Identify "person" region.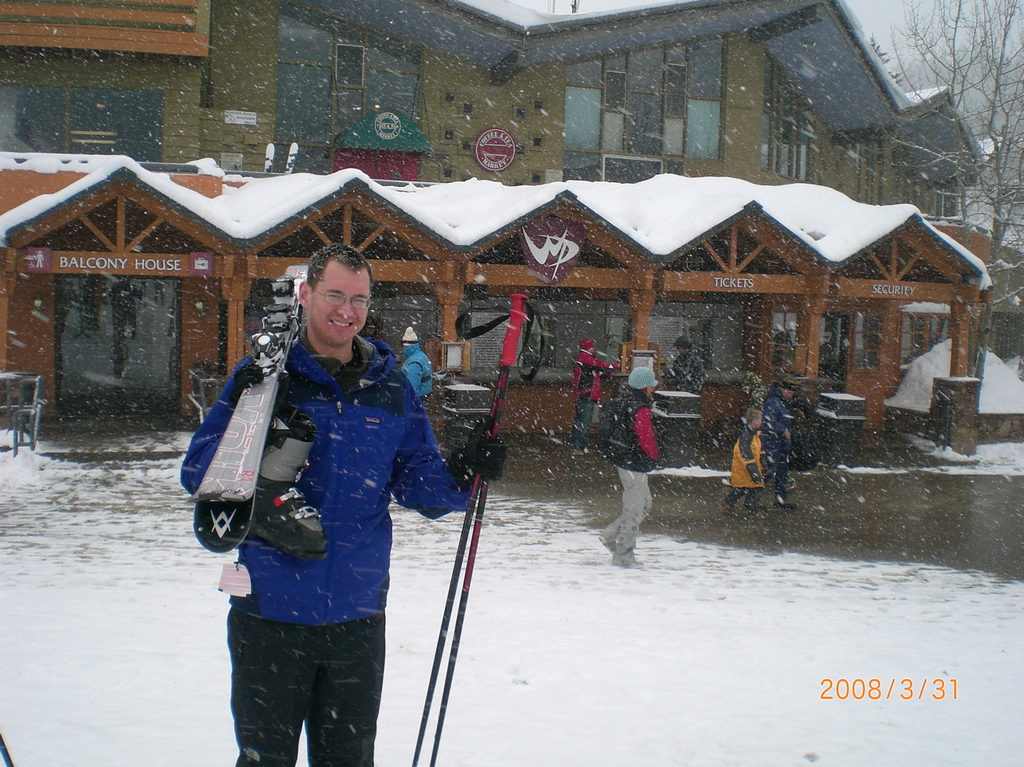
Region: locate(761, 377, 807, 508).
